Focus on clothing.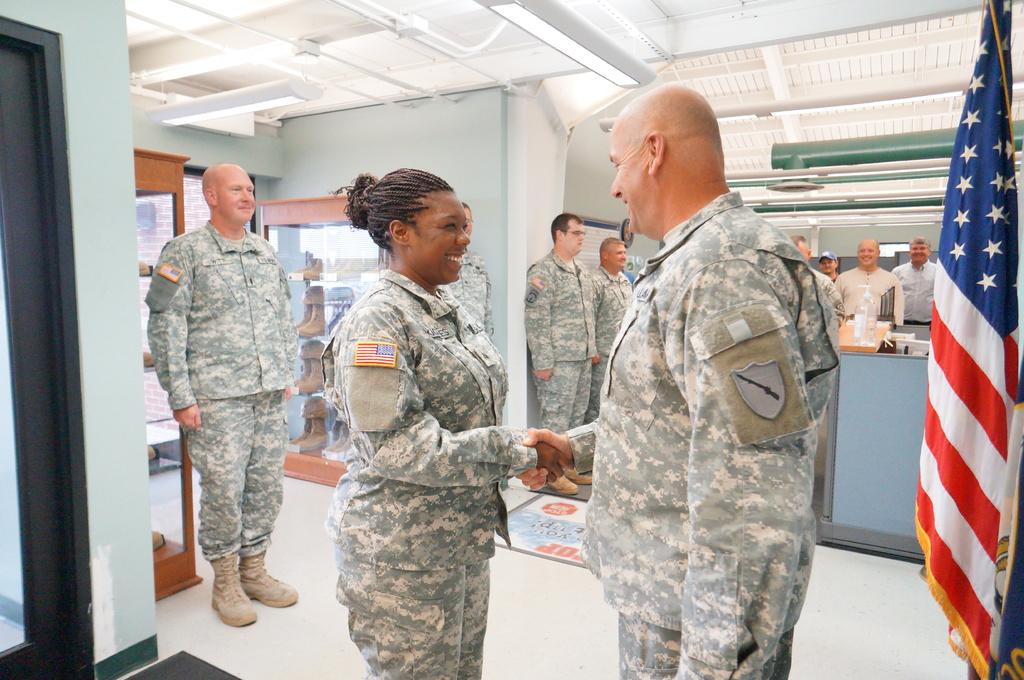
Focused at pyautogui.locateOnScreen(138, 167, 304, 617).
